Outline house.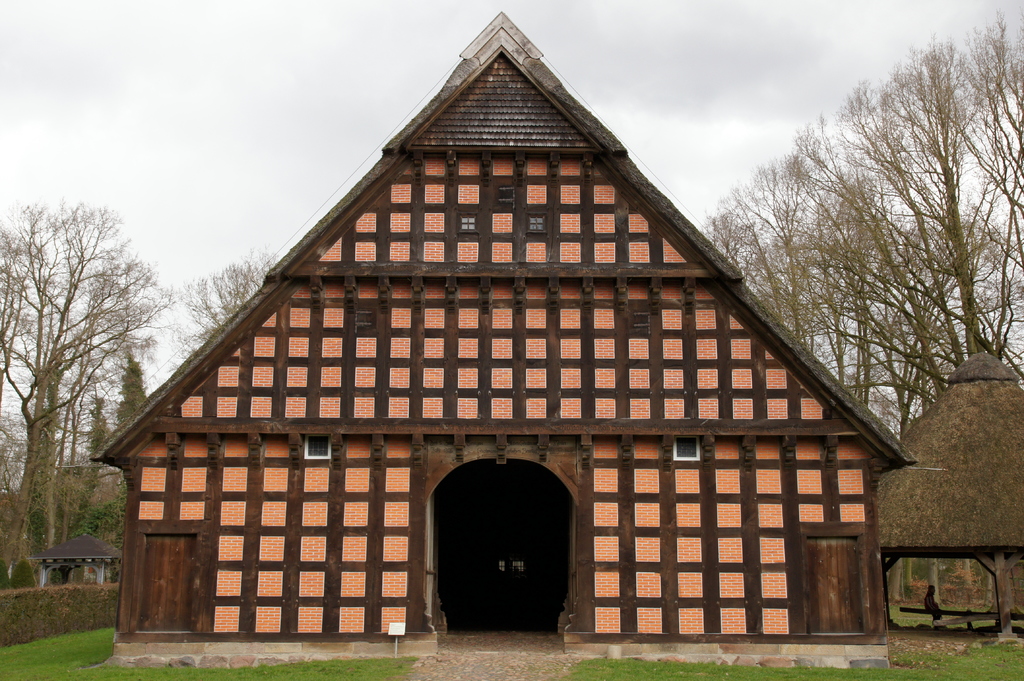
Outline: left=94, top=17, right=876, bottom=652.
